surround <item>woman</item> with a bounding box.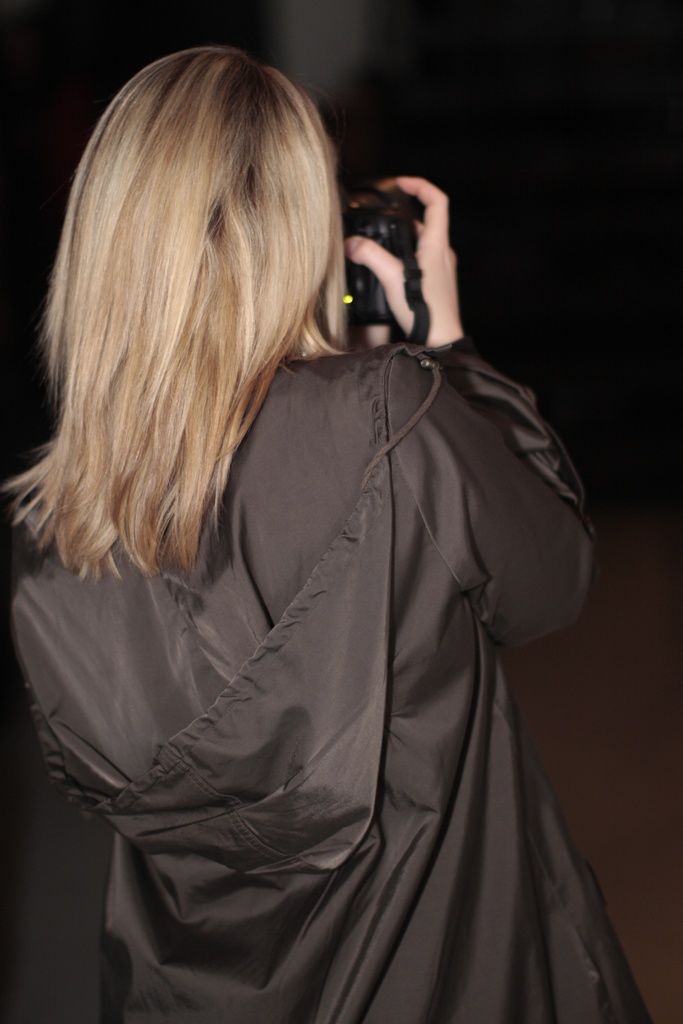
l=19, t=34, r=529, b=1021.
